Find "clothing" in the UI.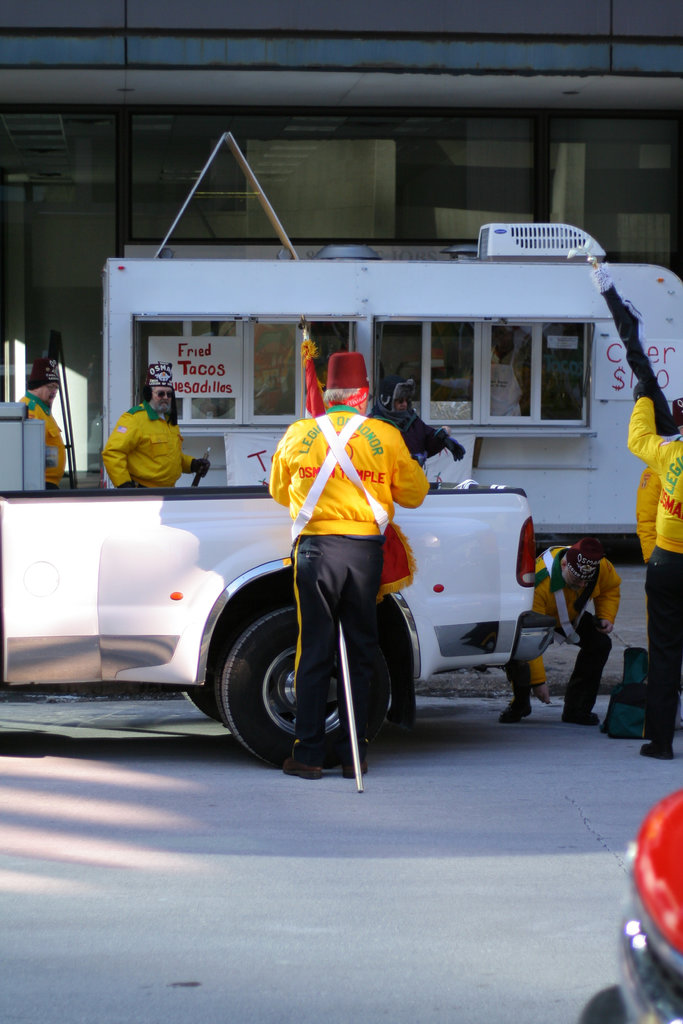
UI element at 506,532,618,714.
